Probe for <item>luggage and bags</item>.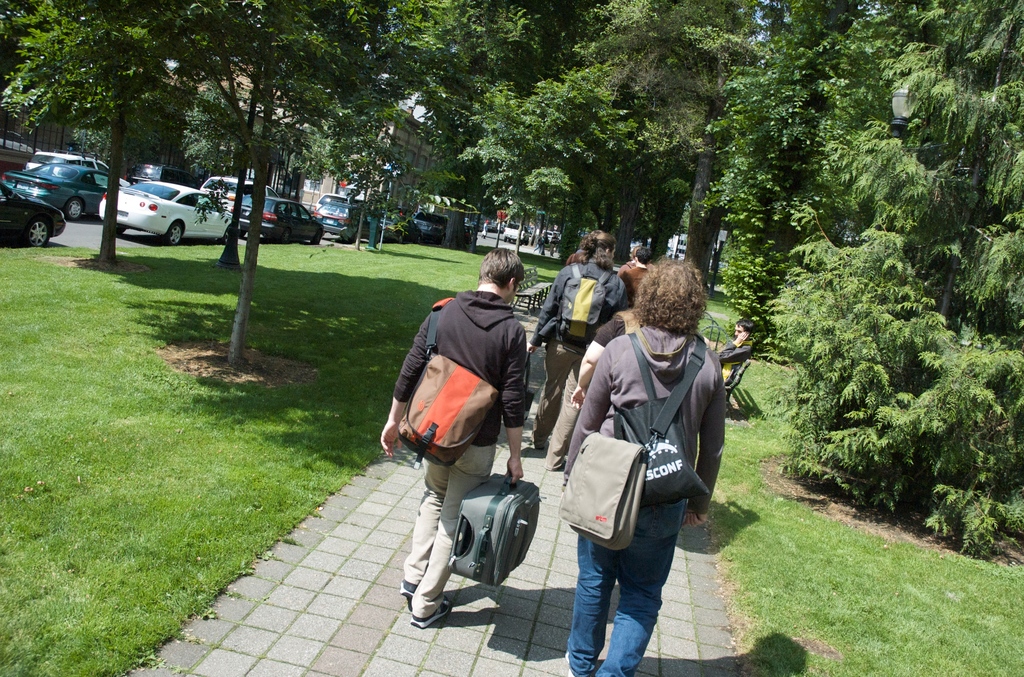
Probe result: select_region(607, 332, 717, 517).
